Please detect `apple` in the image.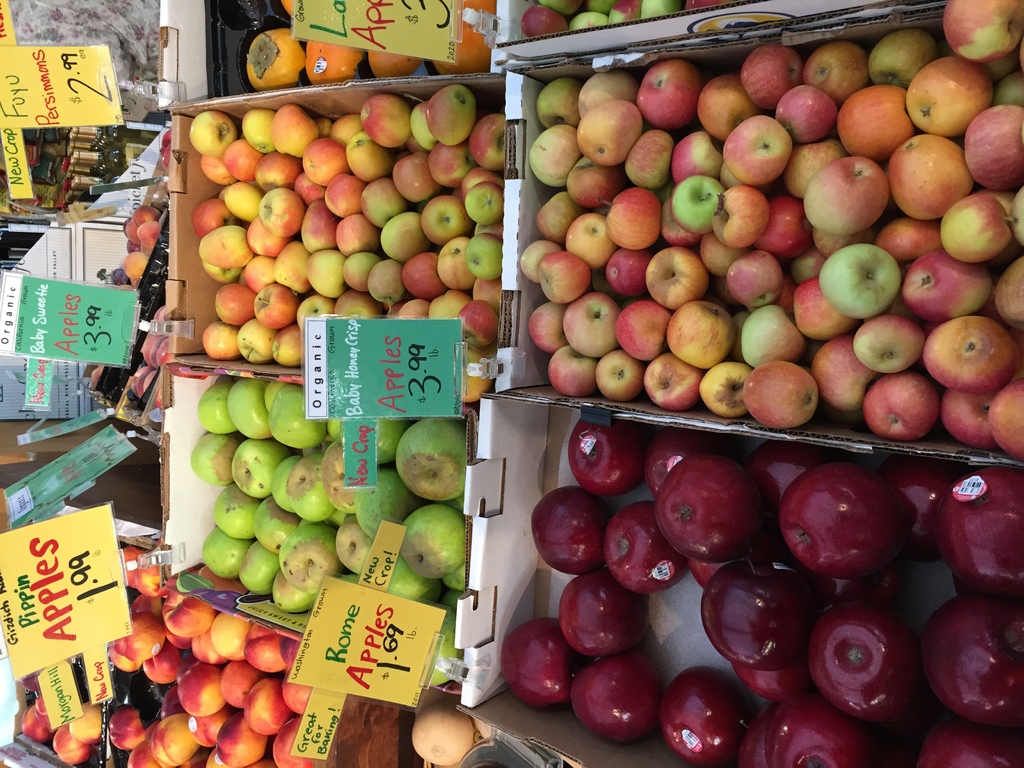
68:703:103:741.
